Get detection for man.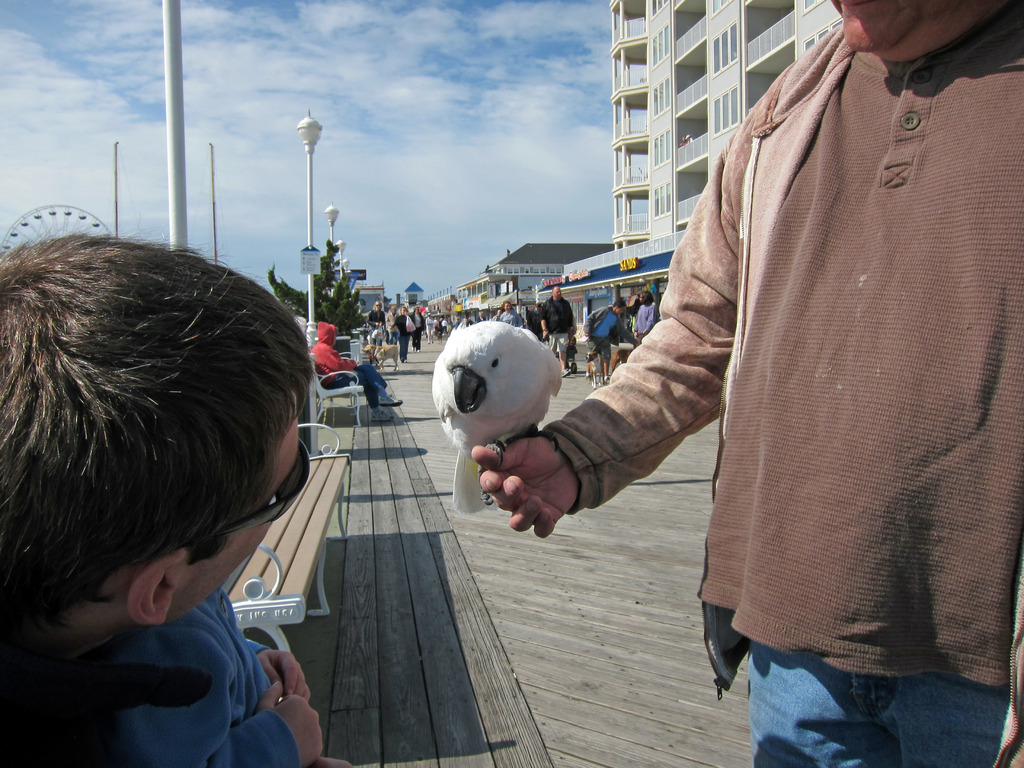
Detection: (535,284,572,373).
